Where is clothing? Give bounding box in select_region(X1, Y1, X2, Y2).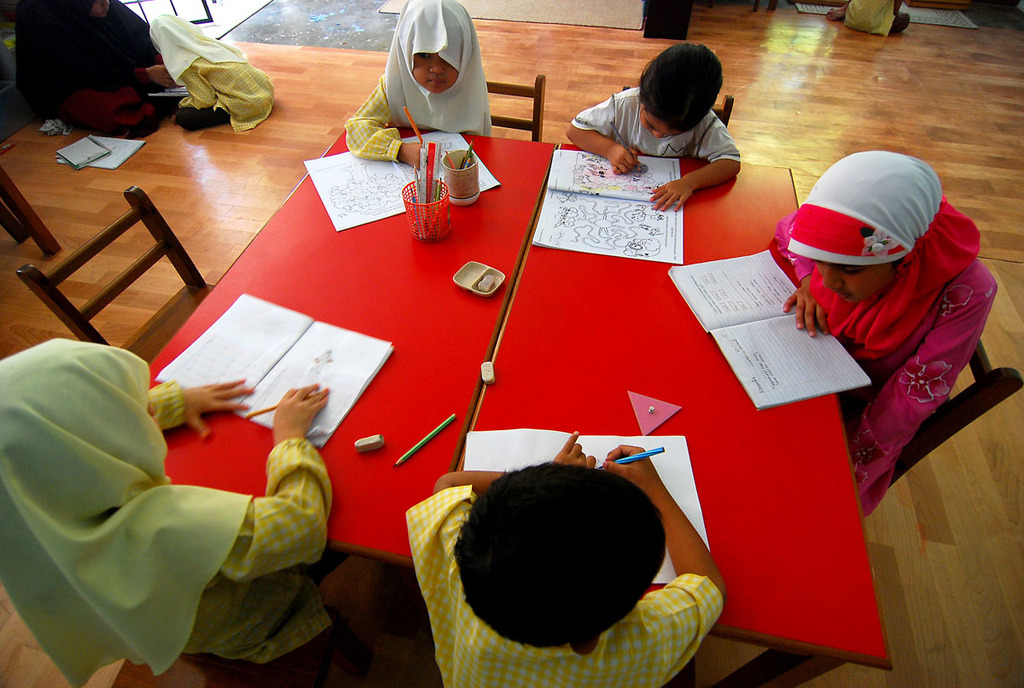
select_region(144, 10, 271, 130).
